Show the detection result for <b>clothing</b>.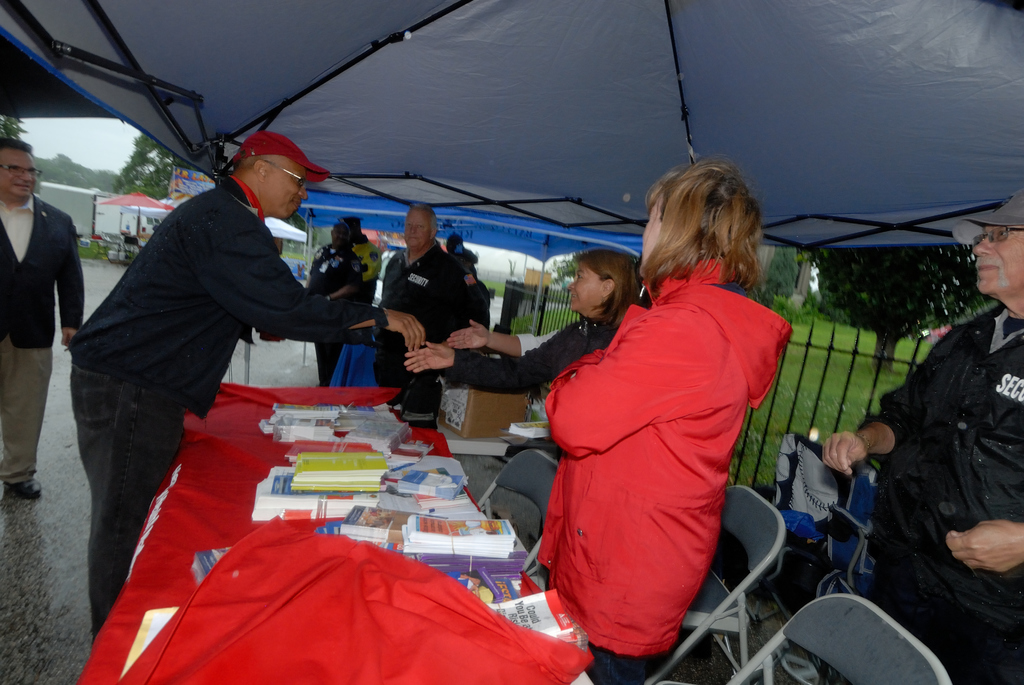
<region>72, 172, 373, 618</region>.
